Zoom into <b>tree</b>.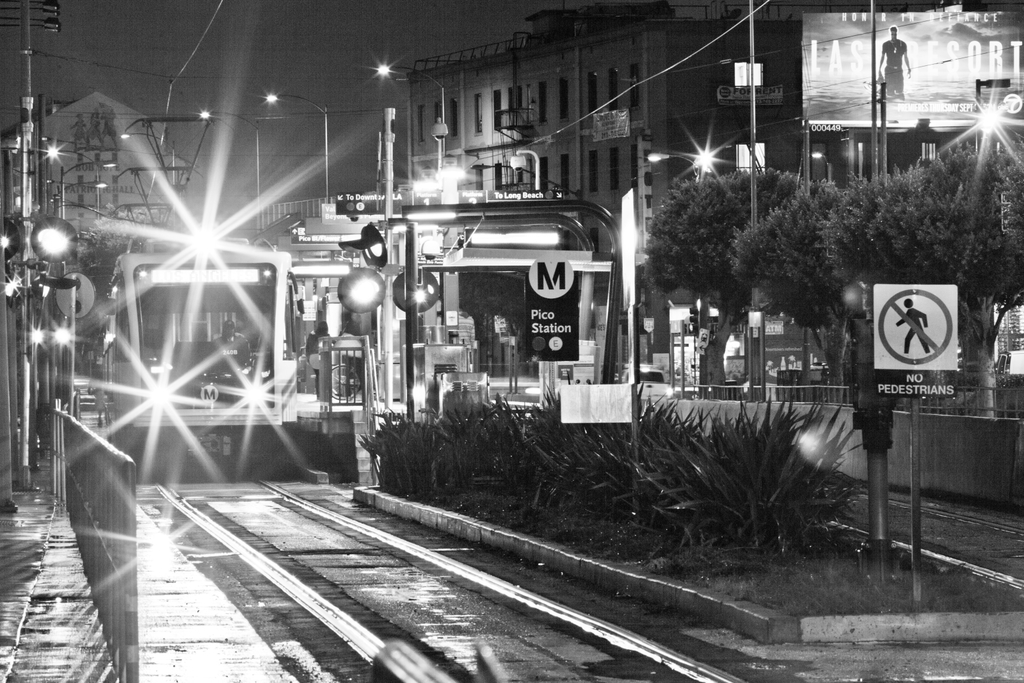
Zoom target: l=730, t=182, r=872, b=403.
